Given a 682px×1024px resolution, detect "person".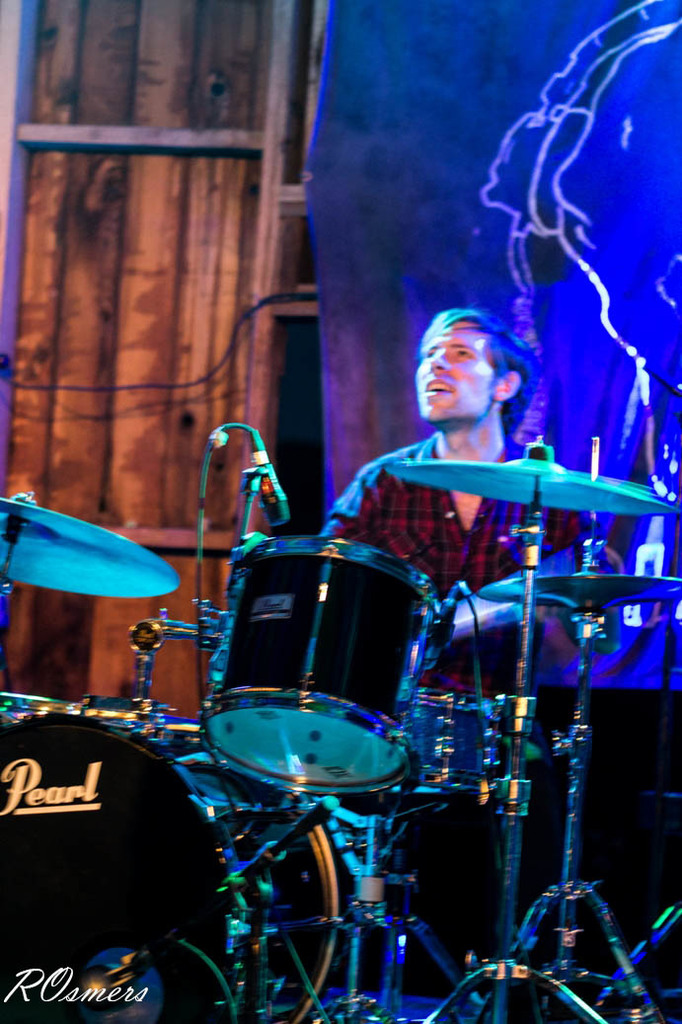
region(307, 303, 585, 990).
